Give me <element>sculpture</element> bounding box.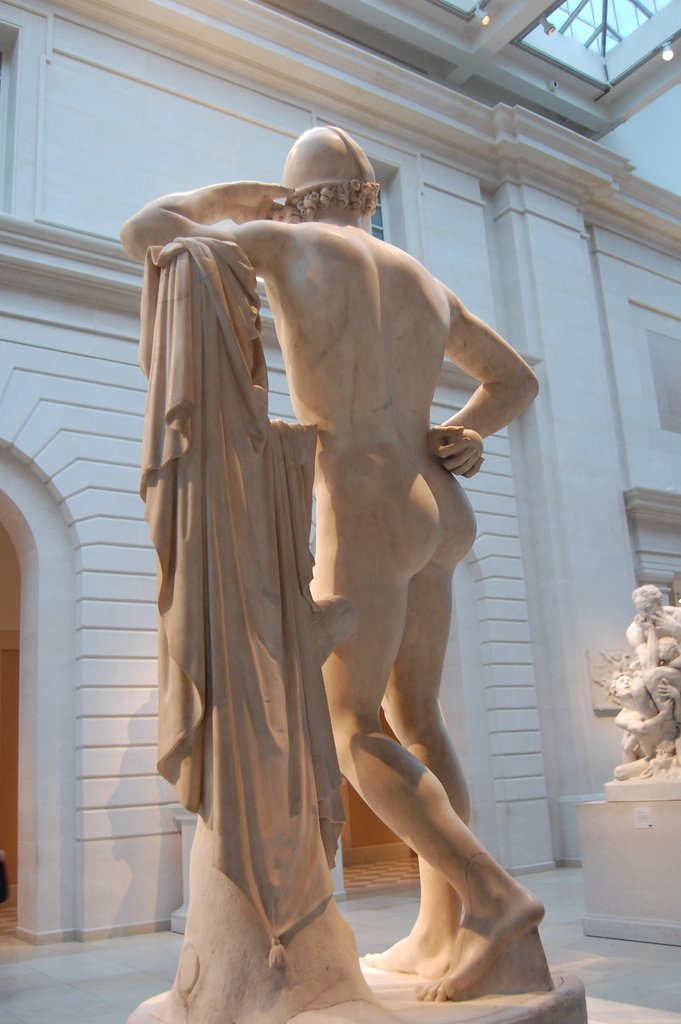
pyautogui.locateOnScreen(611, 583, 680, 782).
